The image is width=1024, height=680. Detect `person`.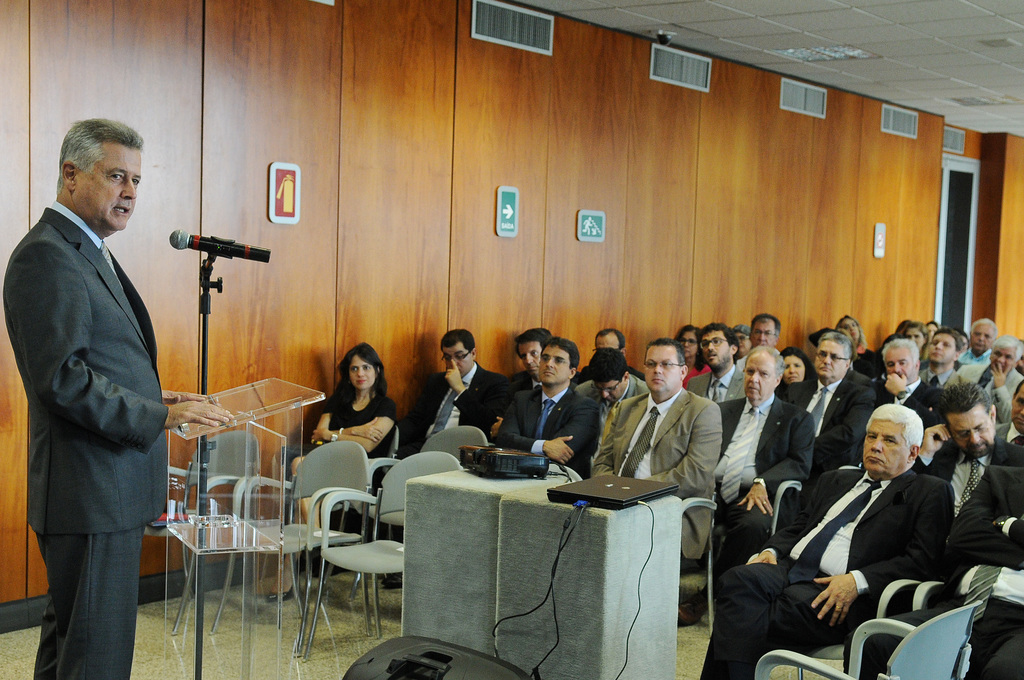
Detection: [685,321,745,402].
